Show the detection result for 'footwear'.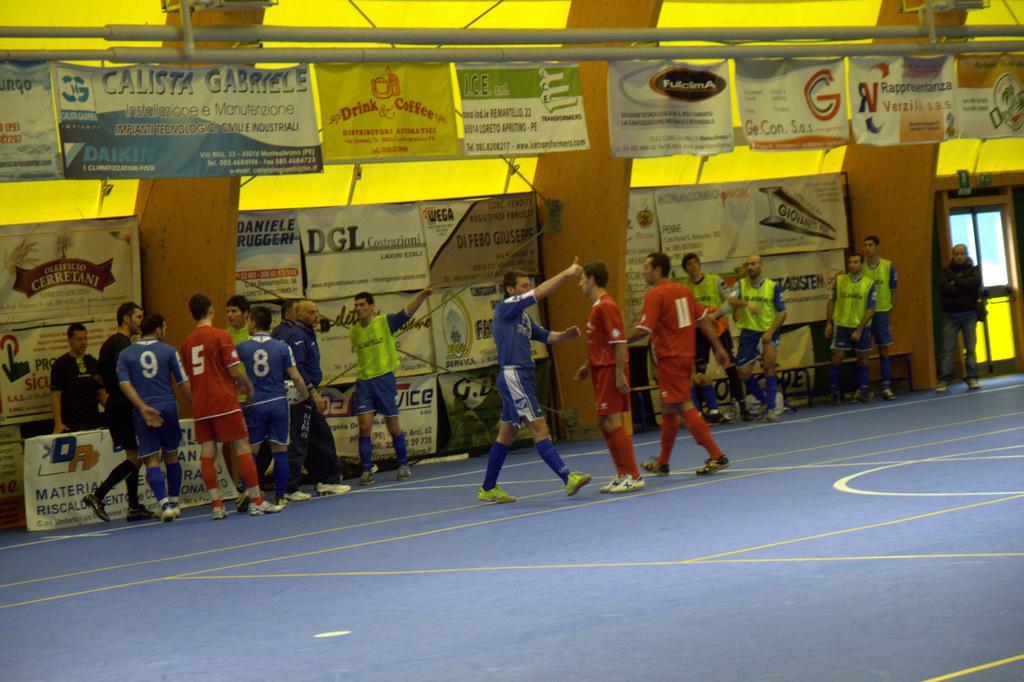
locate(703, 410, 735, 427).
